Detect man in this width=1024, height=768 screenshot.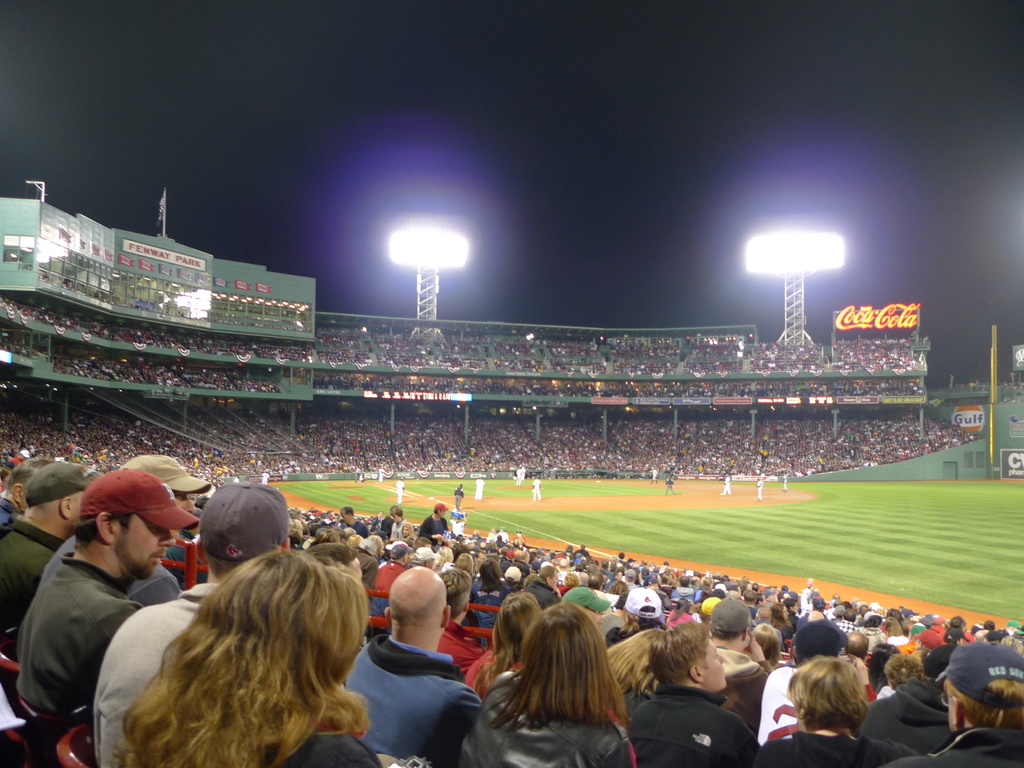
Detection: crop(650, 464, 660, 482).
